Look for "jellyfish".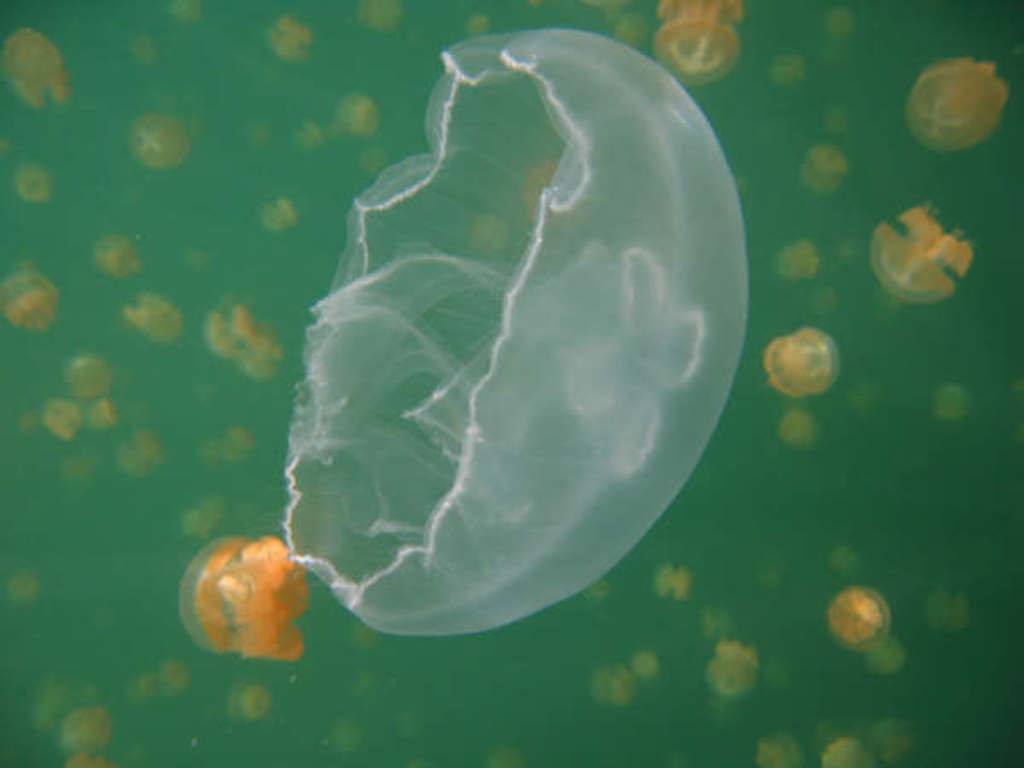
Found: [left=650, top=0, right=746, bottom=89].
